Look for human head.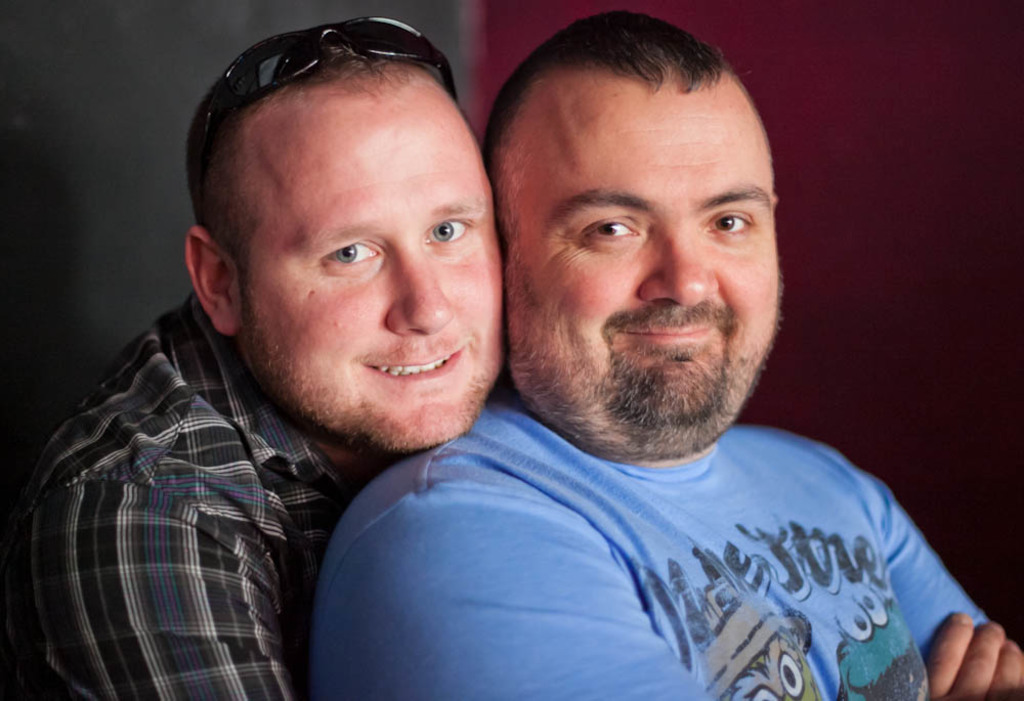
Found: (left=485, top=16, right=781, bottom=424).
